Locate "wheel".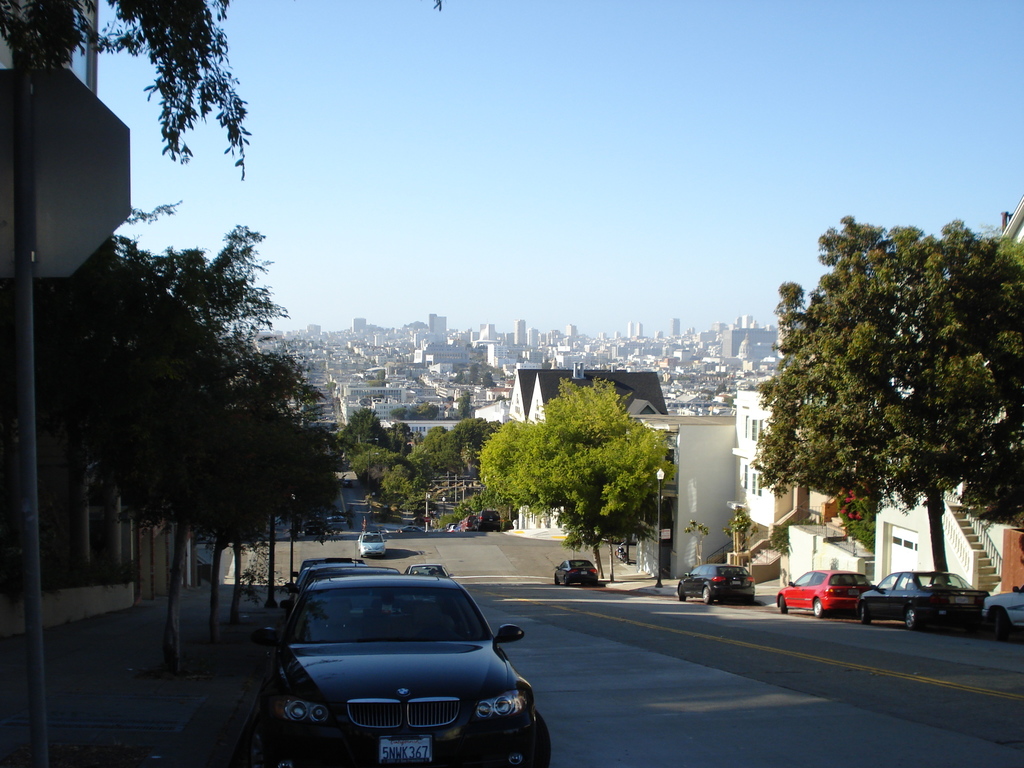
Bounding box: x1=526, y1=706, x2=559, y2=767.
